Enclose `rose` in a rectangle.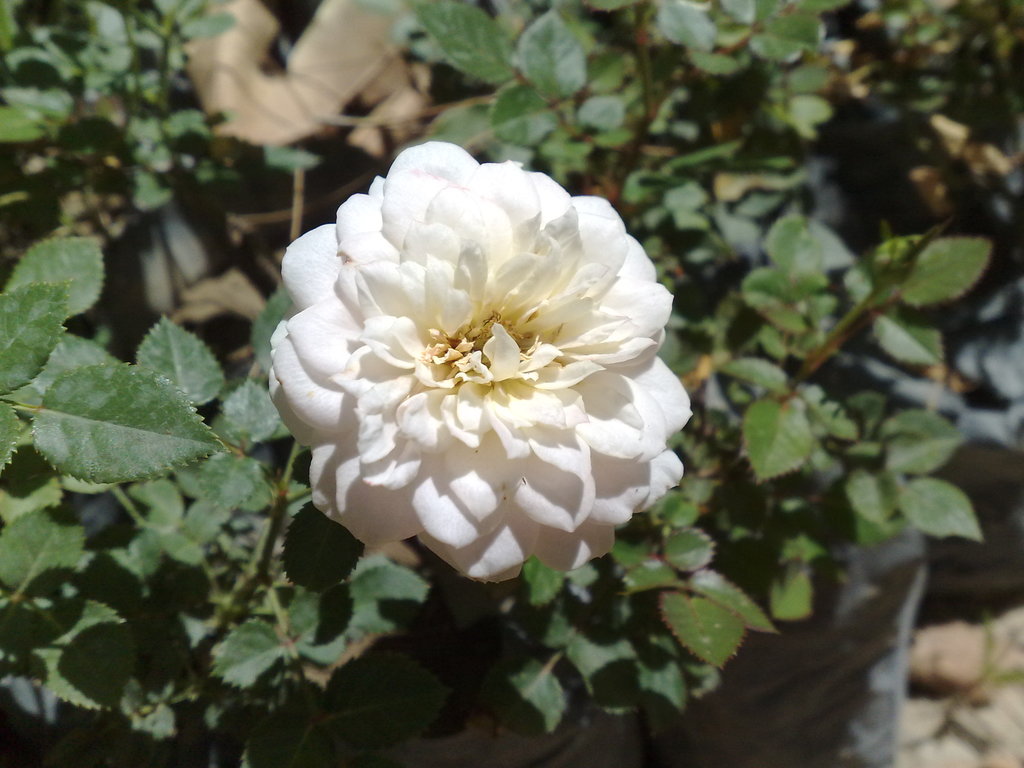
crop(267, 141, 701, 584).
